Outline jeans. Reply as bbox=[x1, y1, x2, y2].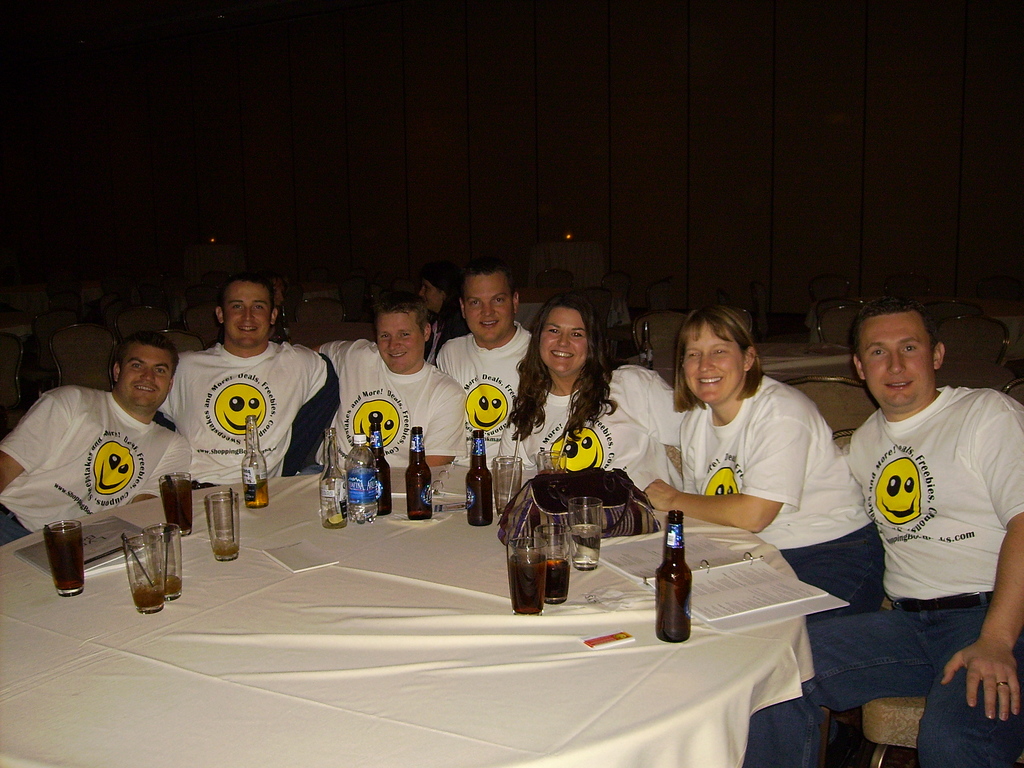
bbox=[744, 587, 1023, 767].
